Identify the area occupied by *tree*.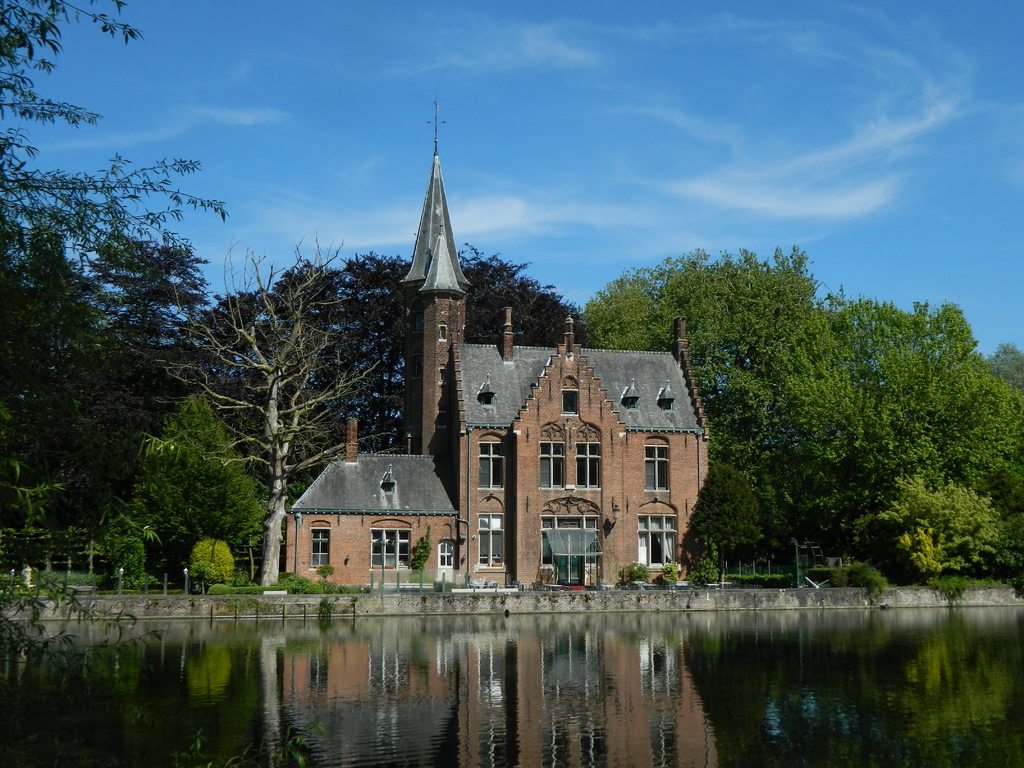
Area: (left=182, top=237, right=415, bottom=574).
